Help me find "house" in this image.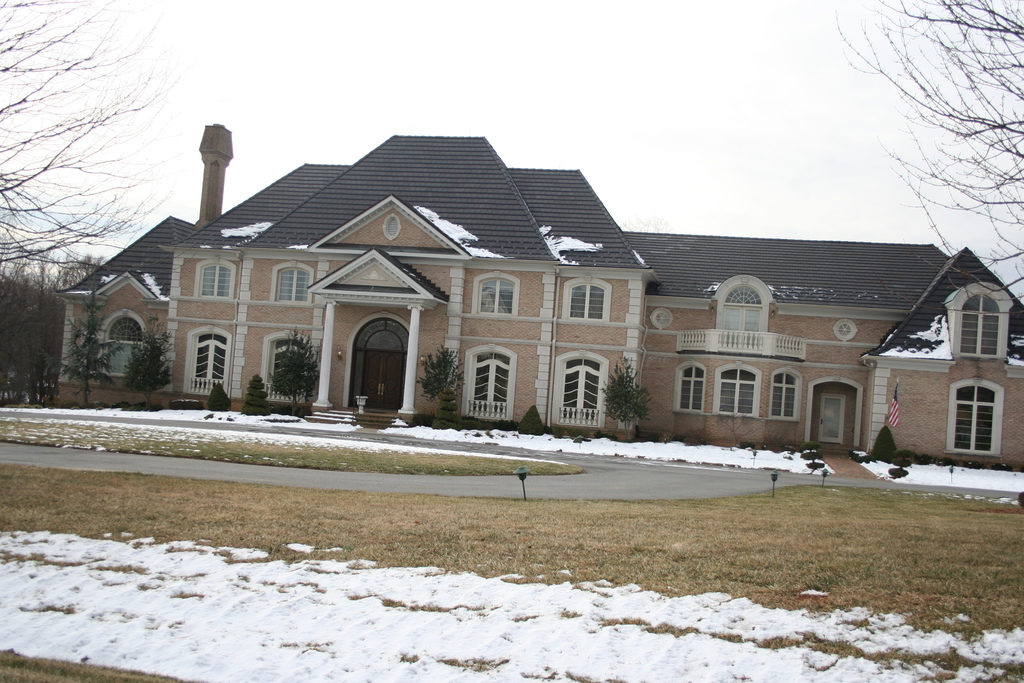
Found it: 51,123,1023,471.
